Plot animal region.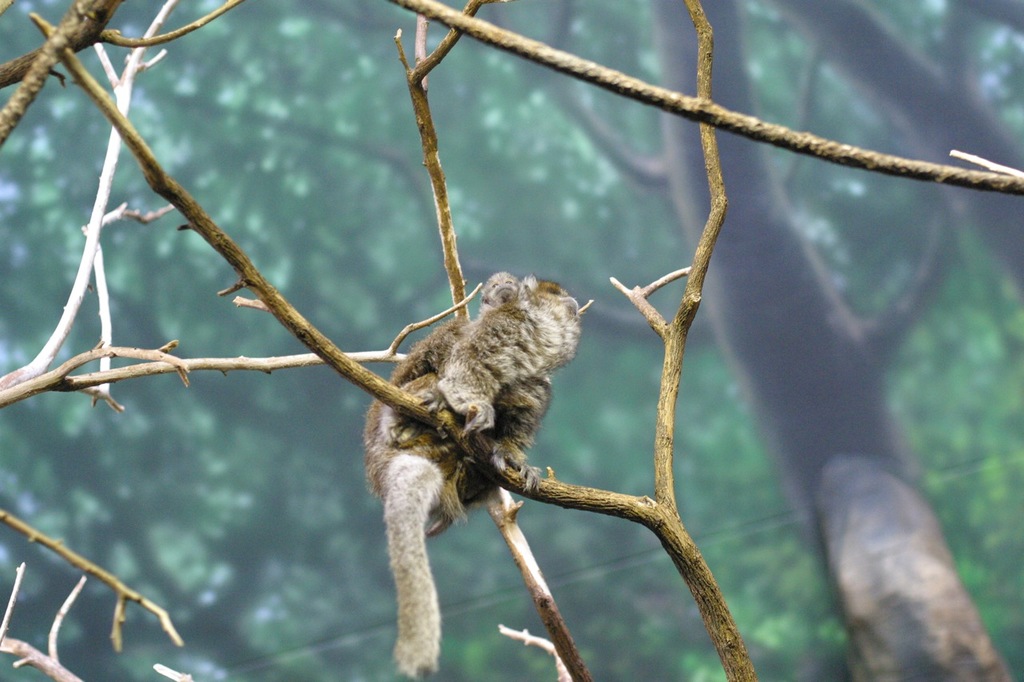
Plotted at (x1=361, y1=273, x2=584, y2=679).
